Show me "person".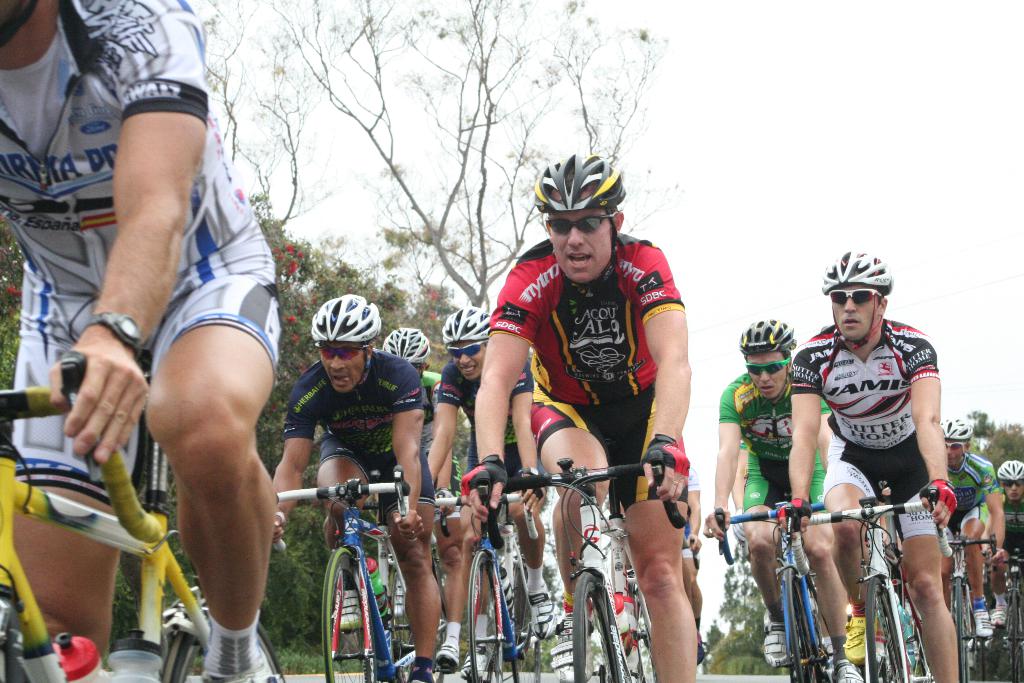
"person" is here: detection(269, 290, 437, 682).
